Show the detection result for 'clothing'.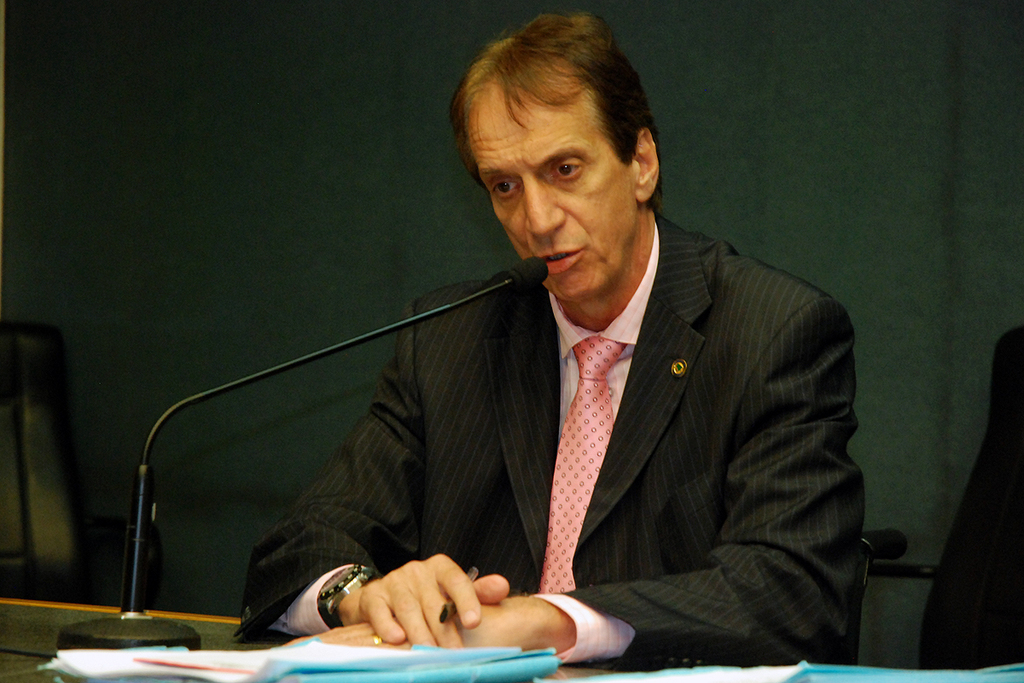
[228,137,889,682].
